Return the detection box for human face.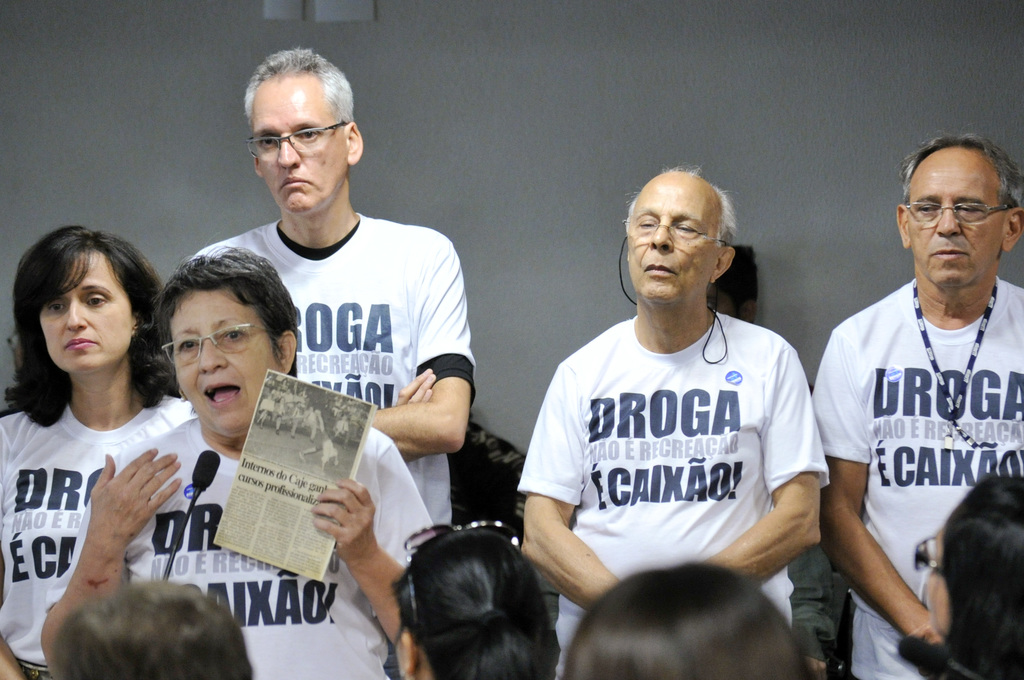
176, 285, 286, 448.
